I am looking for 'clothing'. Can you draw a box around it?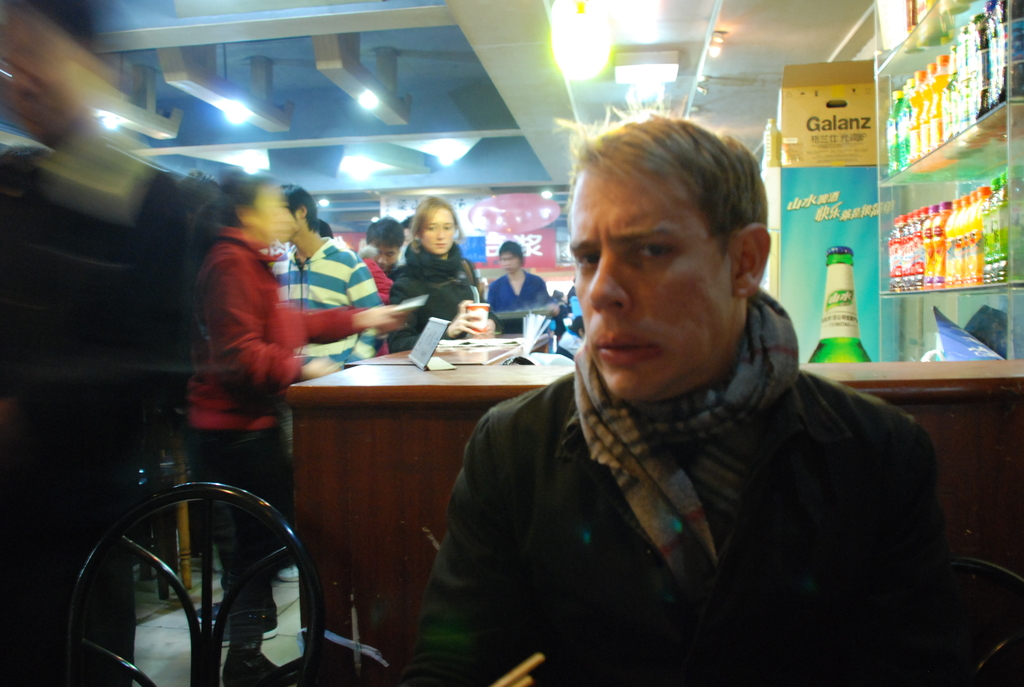
Sure, the bounding box is x1=407 y1=283 x2=954 y2=686.
